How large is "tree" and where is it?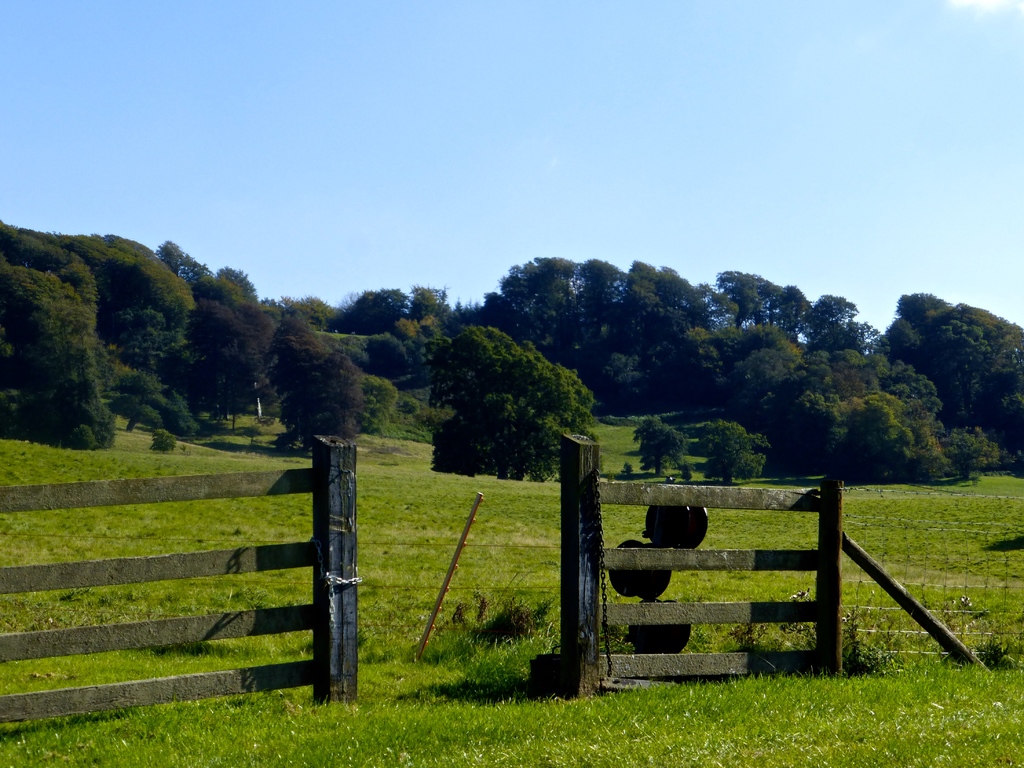
Bounding box: (104,373,165,436).
